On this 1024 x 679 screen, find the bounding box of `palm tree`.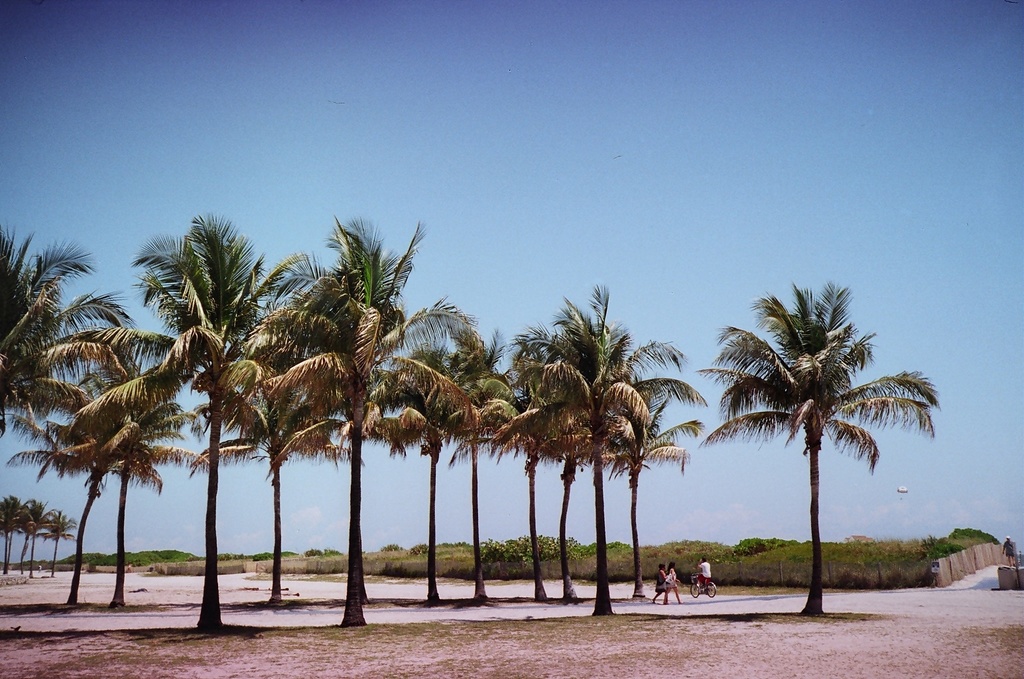
Bounding box: locate(287, 228, 413, 586).
